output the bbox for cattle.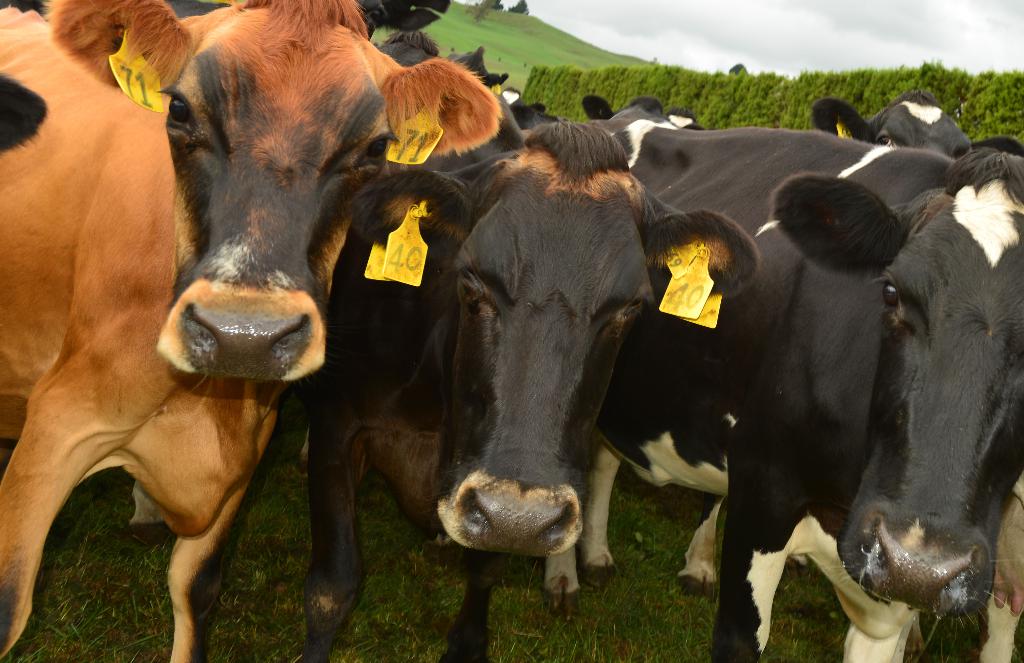
bbox(0, 0, 451, 47).
